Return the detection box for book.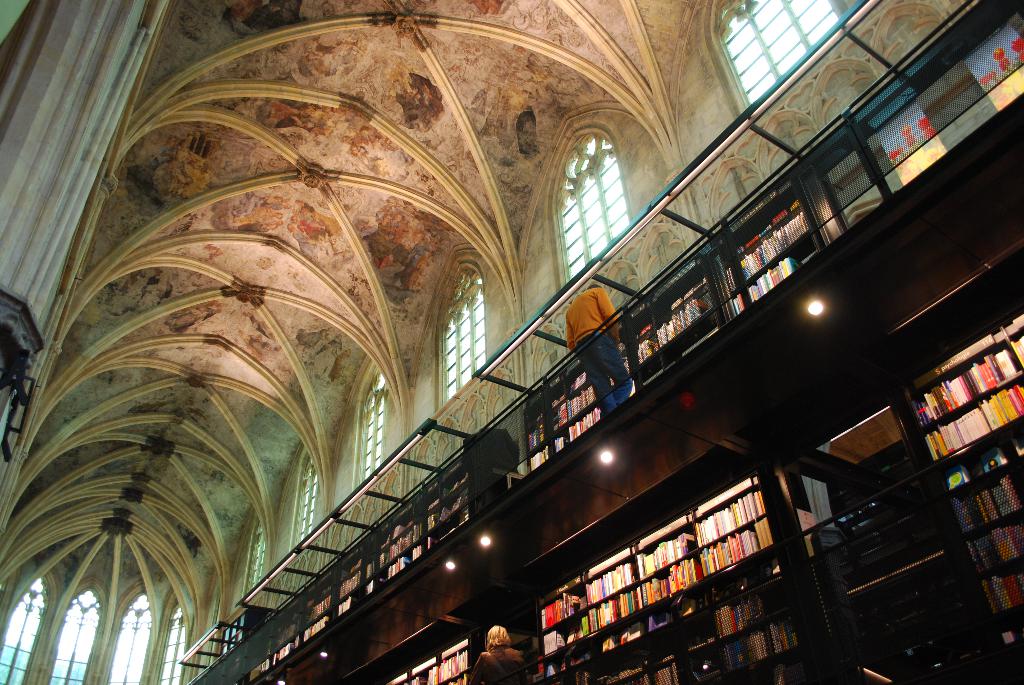
region(623, 562, 632, 586).
